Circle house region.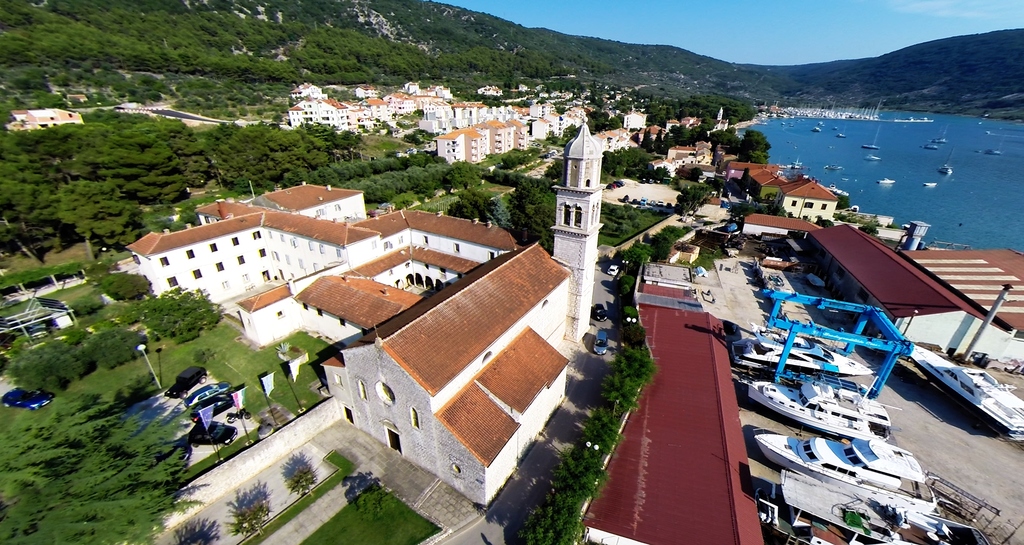
Region: Rect(595, 124, 640, 156).
